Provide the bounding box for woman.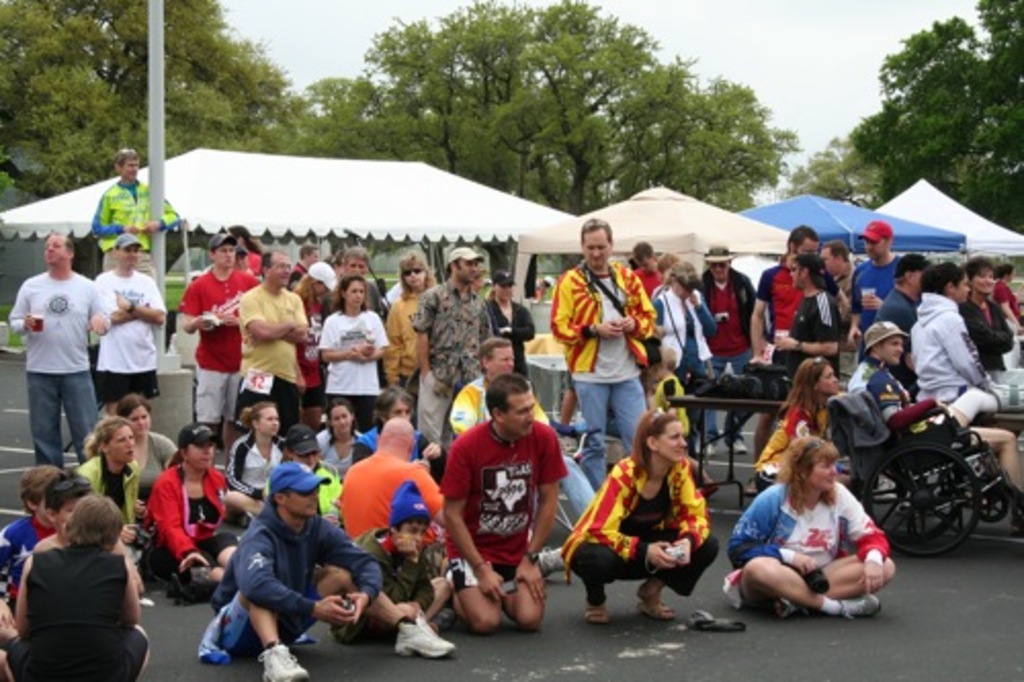
(x1=727, y1=432, x2=895, y2=619).
